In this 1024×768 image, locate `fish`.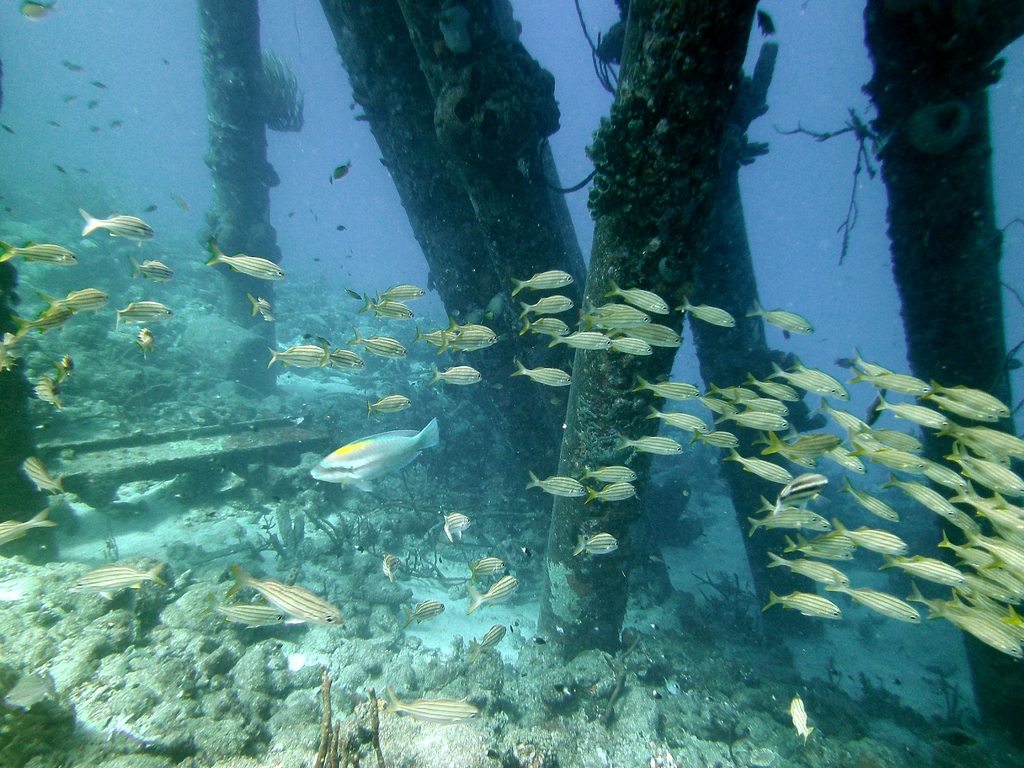
Bounding box: bbox=(74, 568, 175, 602).
